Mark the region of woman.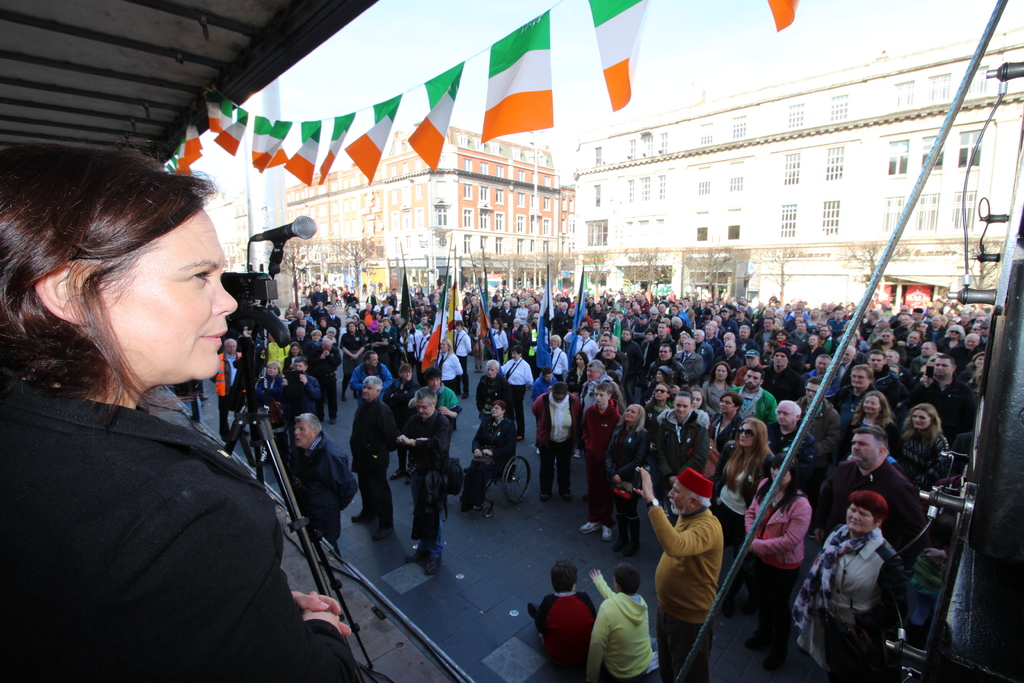
Region: select_region(461, 398, 515, 510).
